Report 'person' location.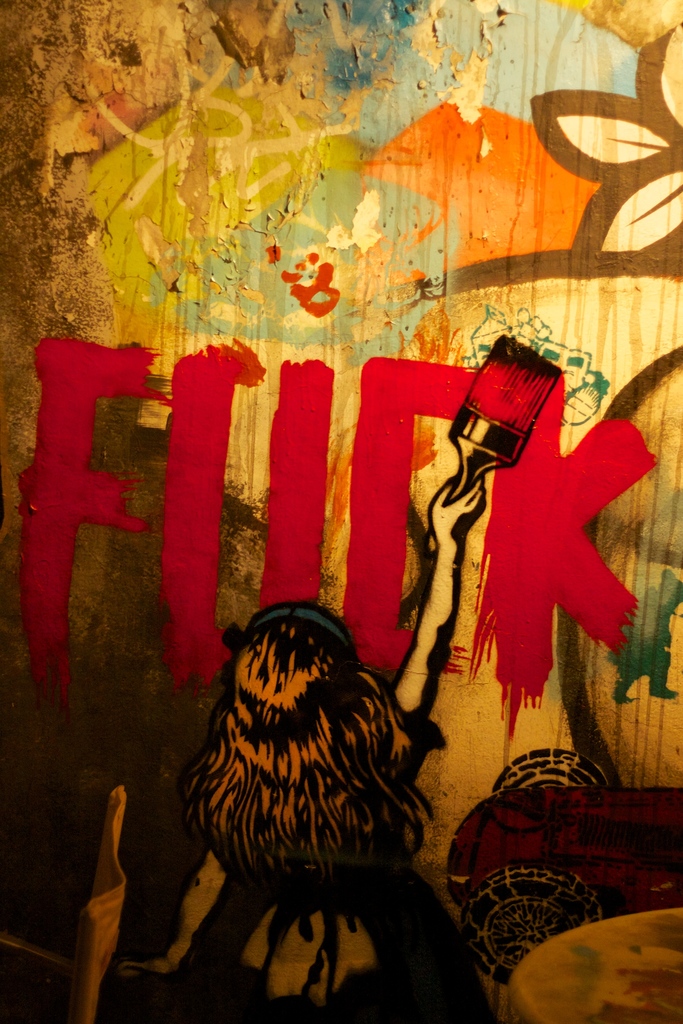
Report: bbox=[165, 571, 448, 1016].
